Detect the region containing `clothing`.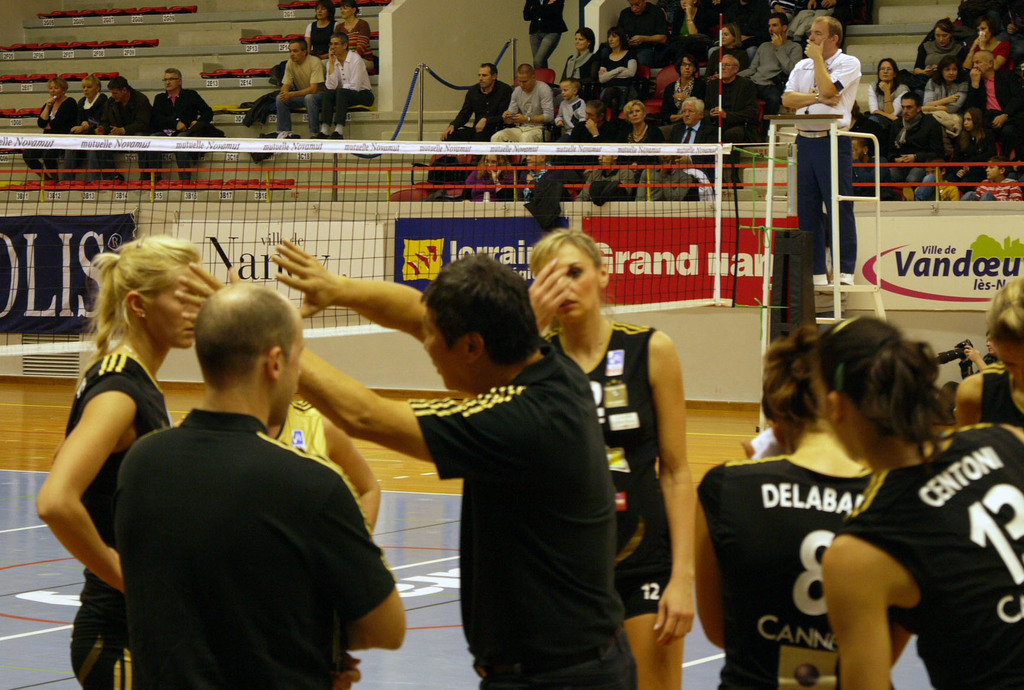
Rect(65, 350, 170, 688).
